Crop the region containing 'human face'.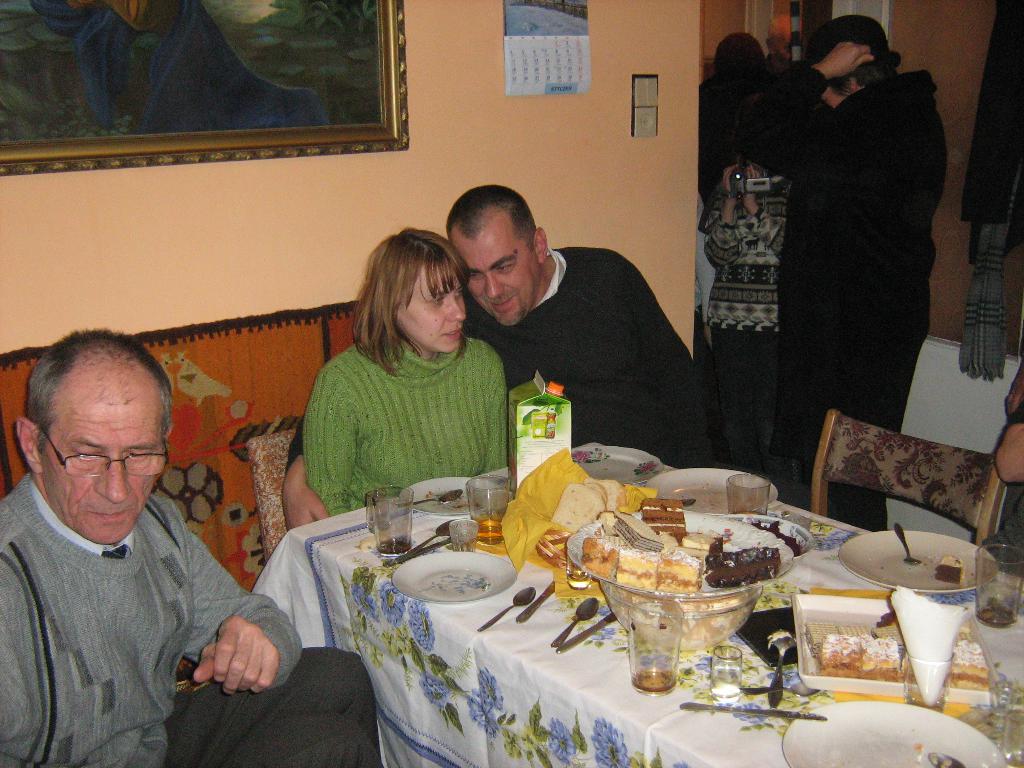
Crop region: bbox(446, 209, 545, 333).
